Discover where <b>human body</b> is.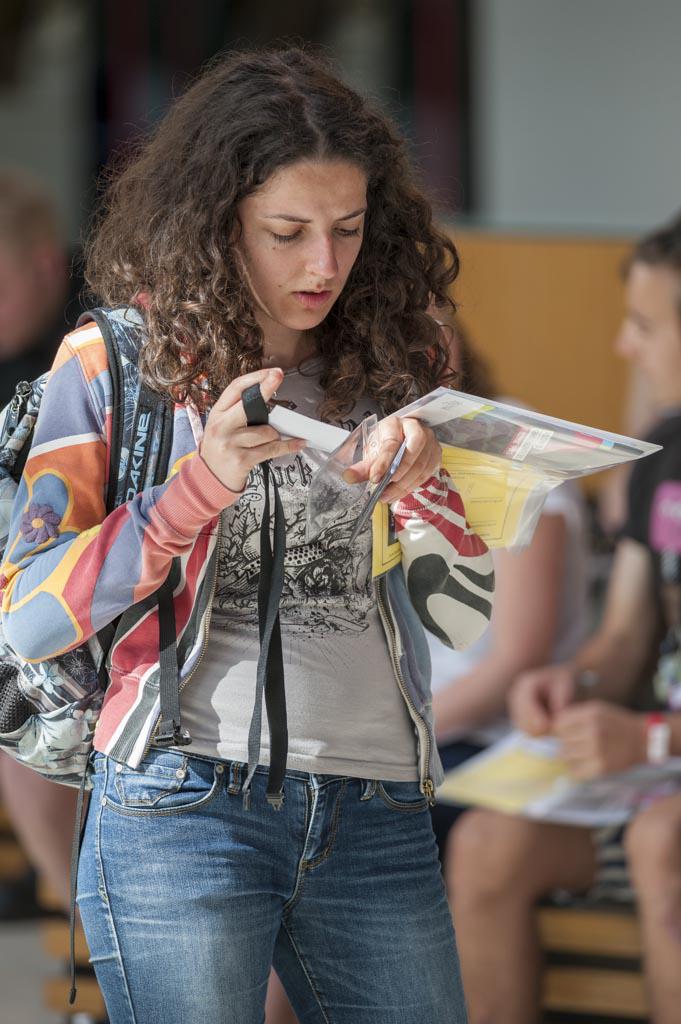
Discovered at bbox(1, 45, 668, 1021).
